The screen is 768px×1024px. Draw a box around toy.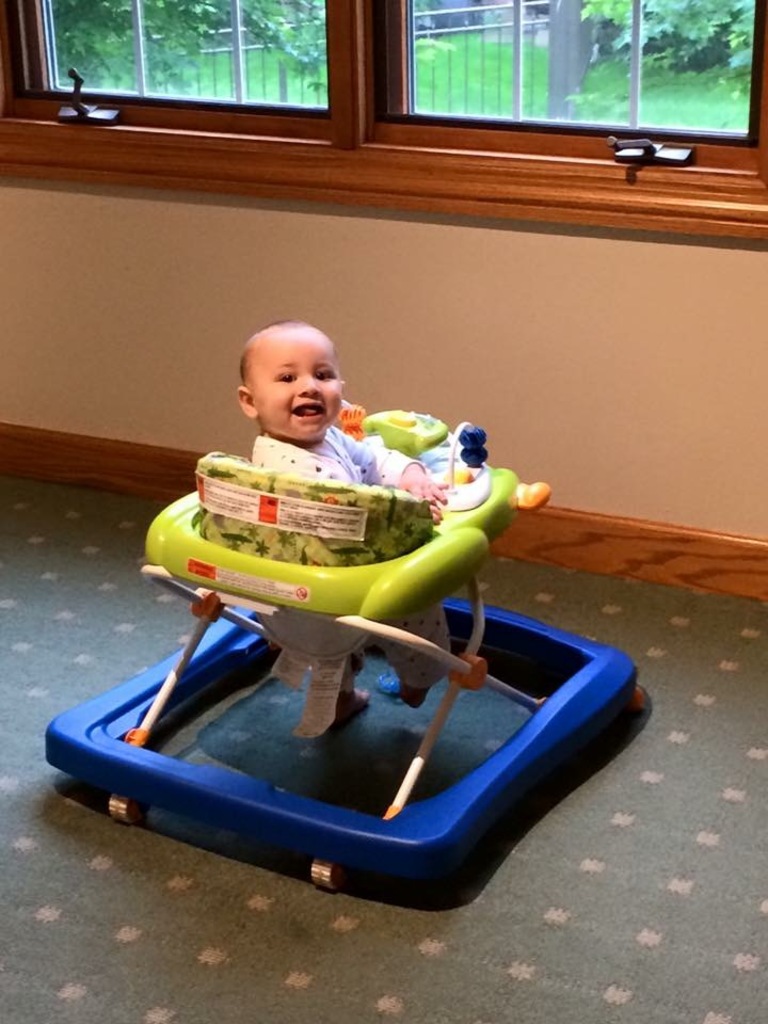
bbox=[0, 429, 672, 926].
